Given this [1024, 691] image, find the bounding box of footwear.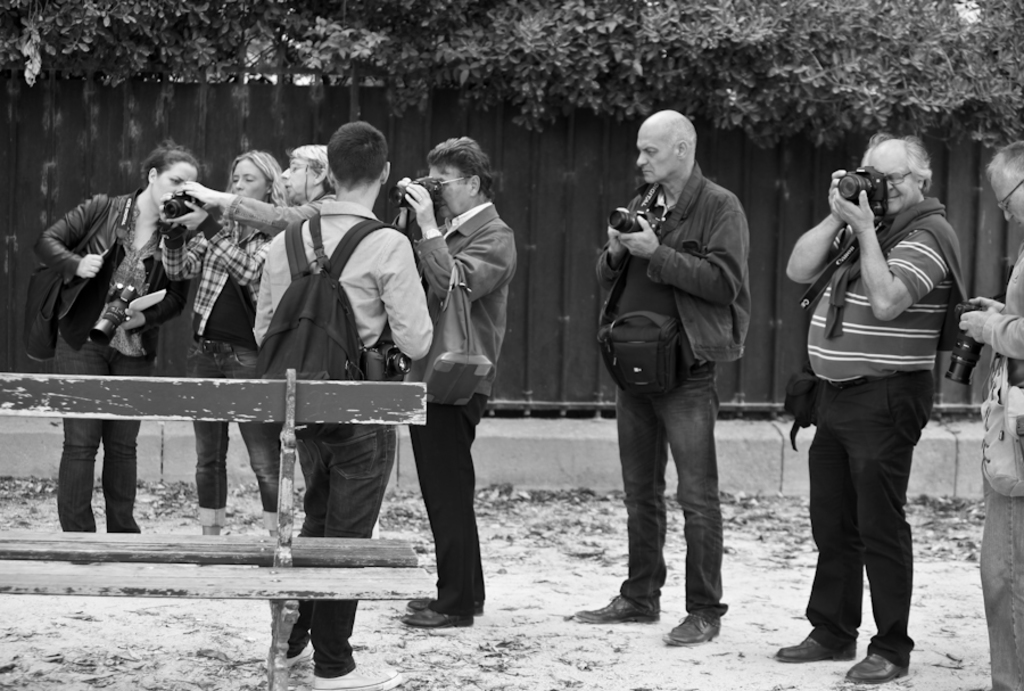
left=270, top=634, right=322, bottom=666.
